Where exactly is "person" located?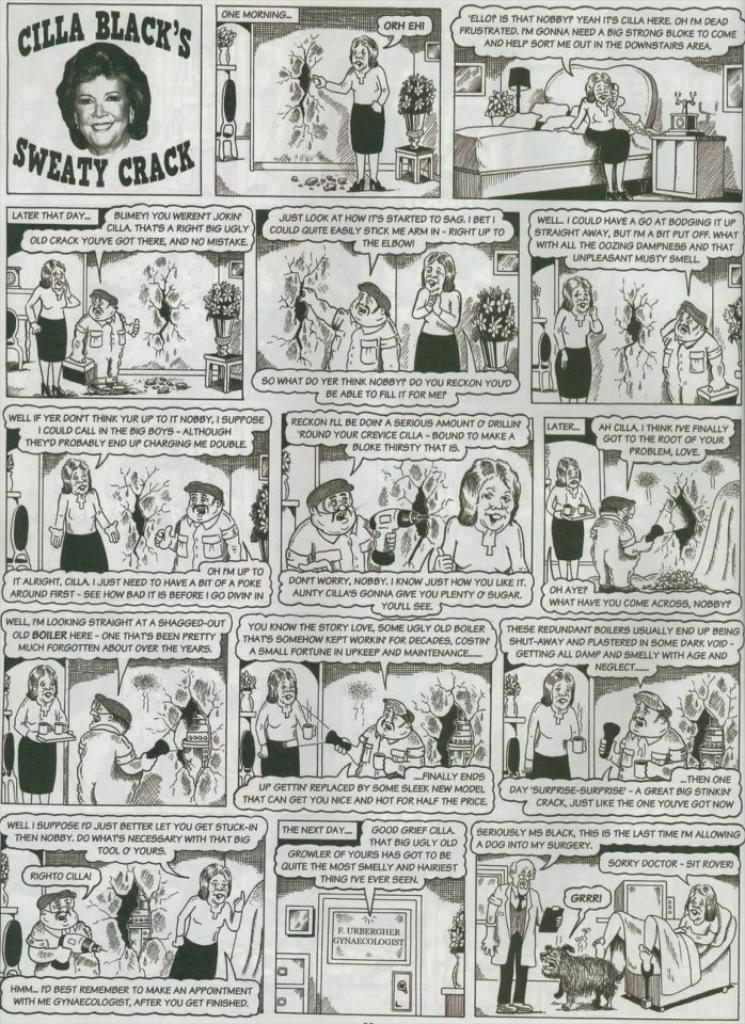
Its bounding box is select_region(77, 692, 157, 804).
